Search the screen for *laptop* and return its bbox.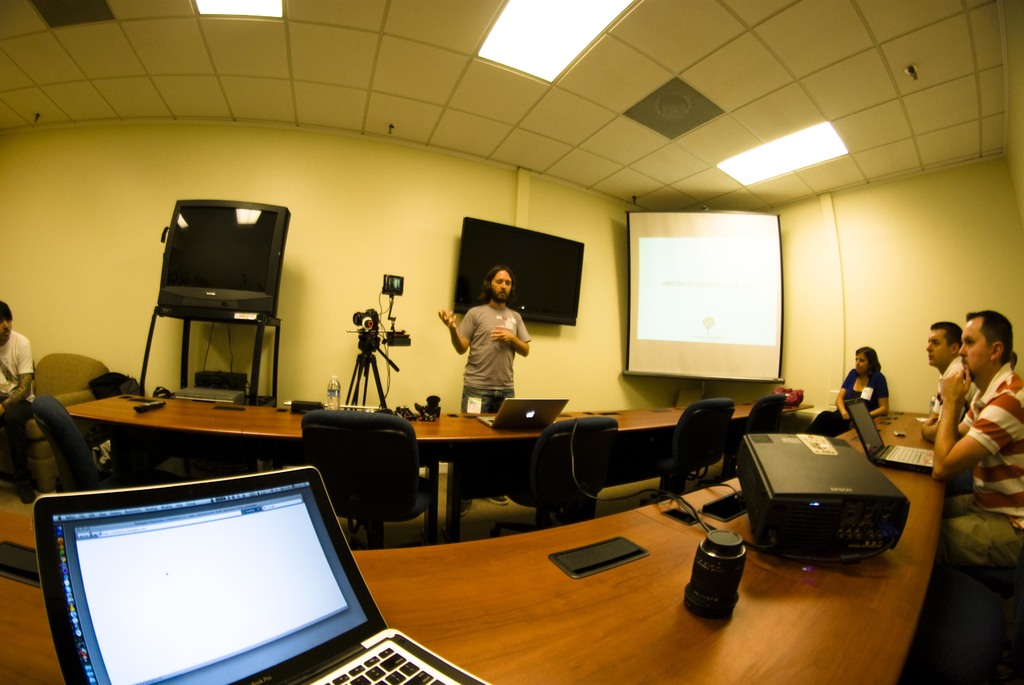
Found: <bbox>38, 473, 406, 684</bbox>.
